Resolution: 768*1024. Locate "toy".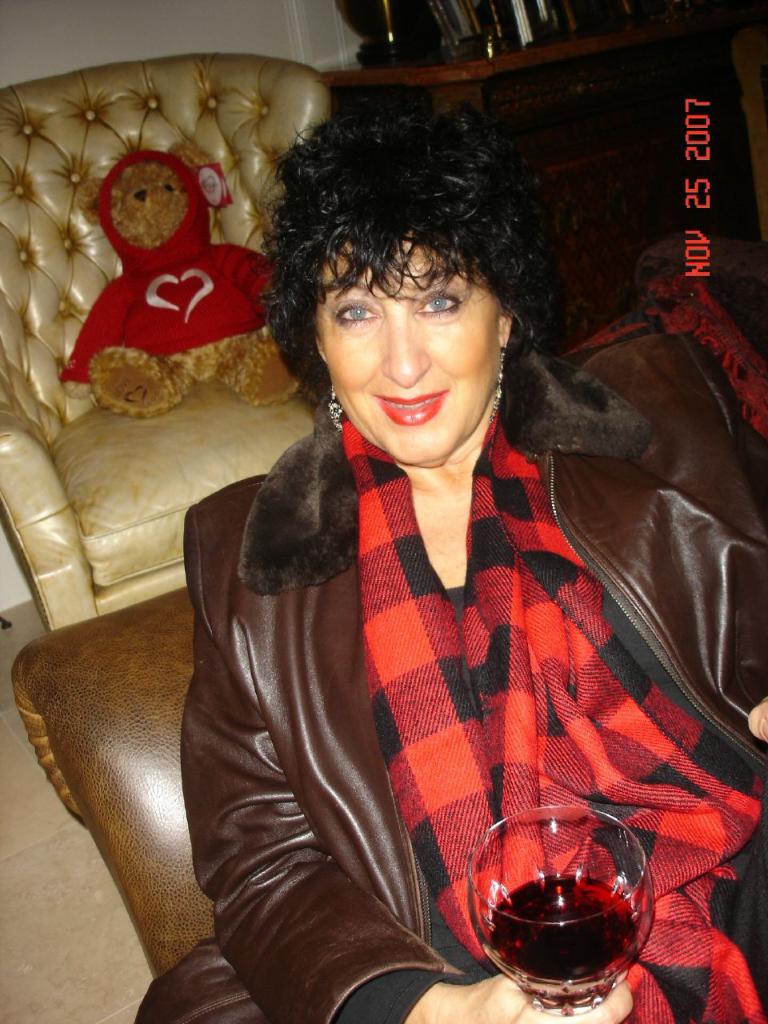
<region>58, 142, 300, 429</region>.
